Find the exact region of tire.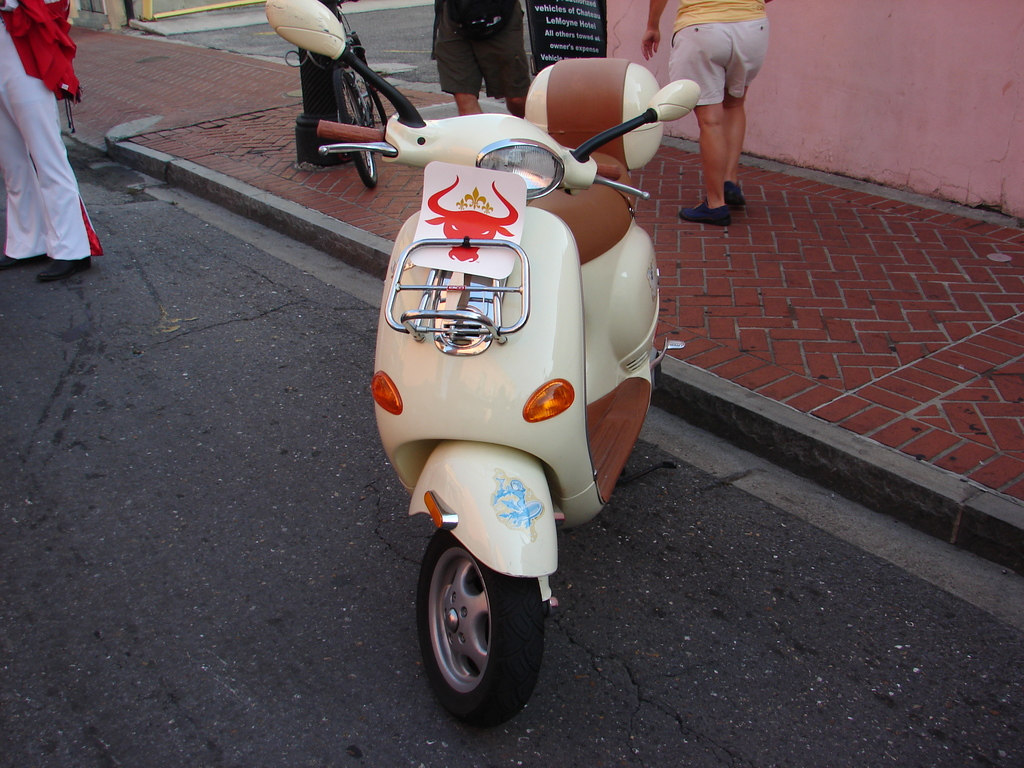
Exact region: (410, 524, 542, 705).
